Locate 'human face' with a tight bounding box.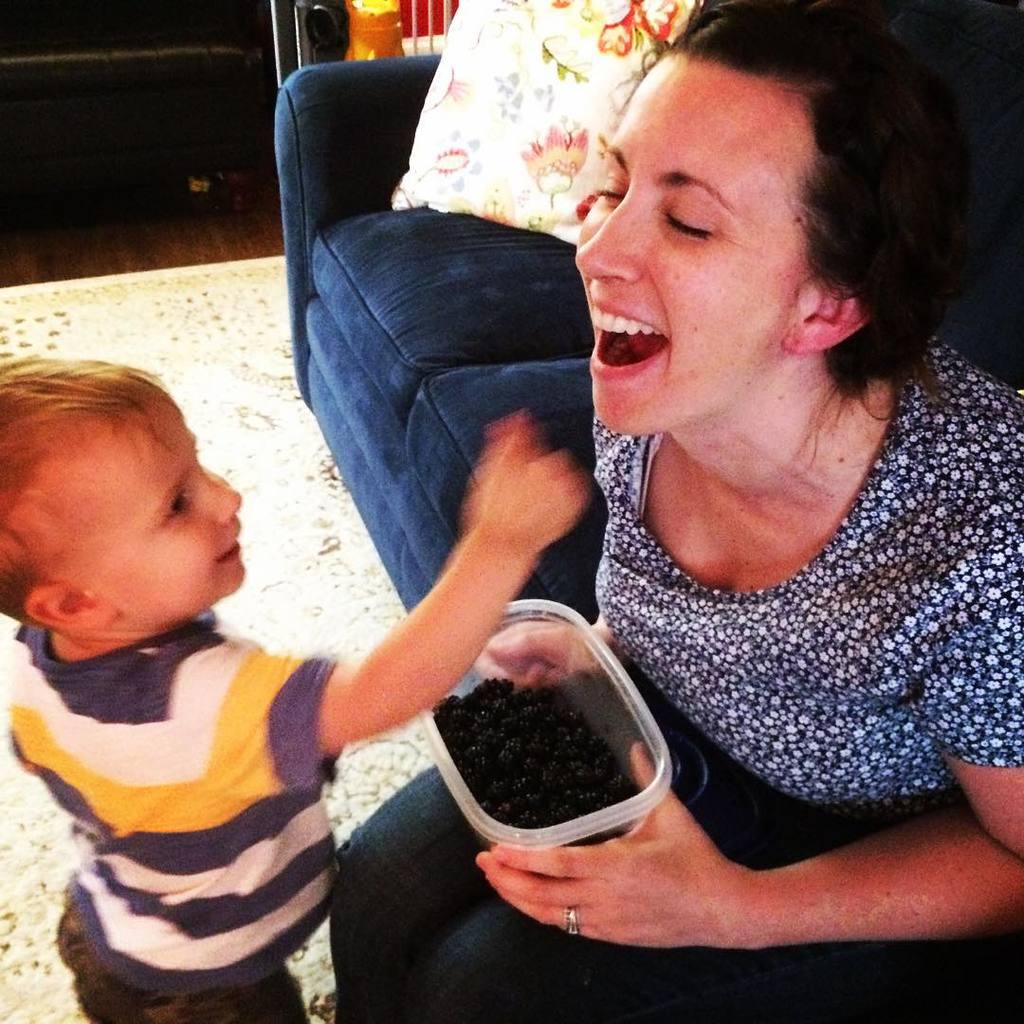
574, 44, 803, 433.
